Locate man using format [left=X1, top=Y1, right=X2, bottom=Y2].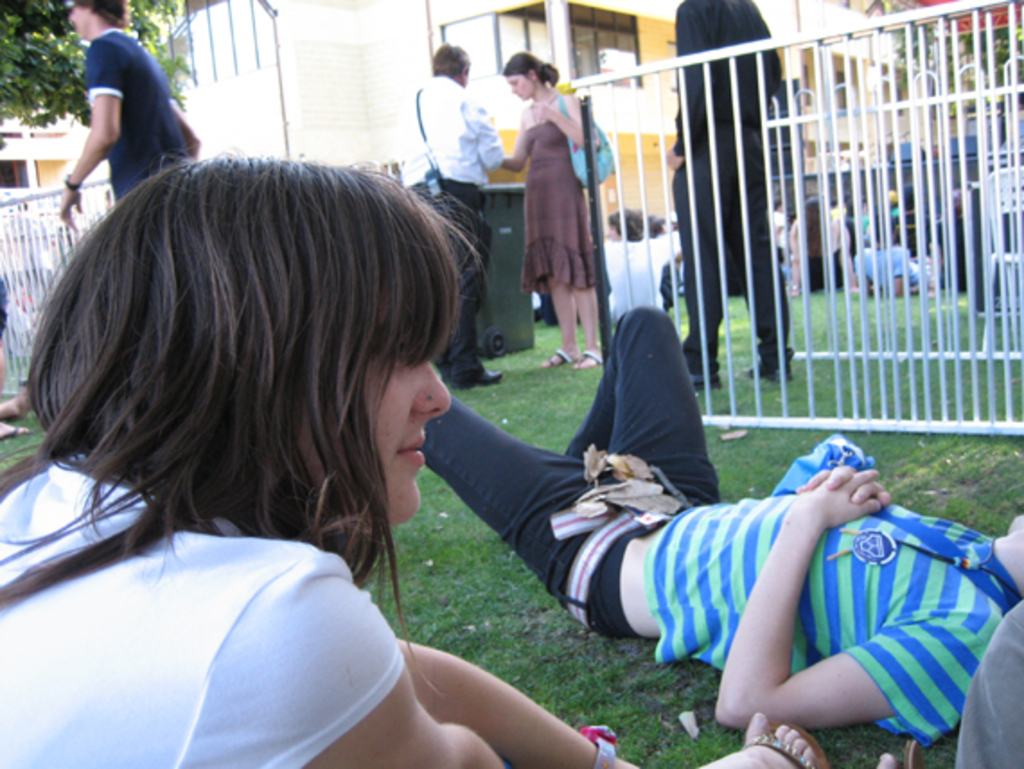
[left=958, top=604, right=1022, bottom=767].
